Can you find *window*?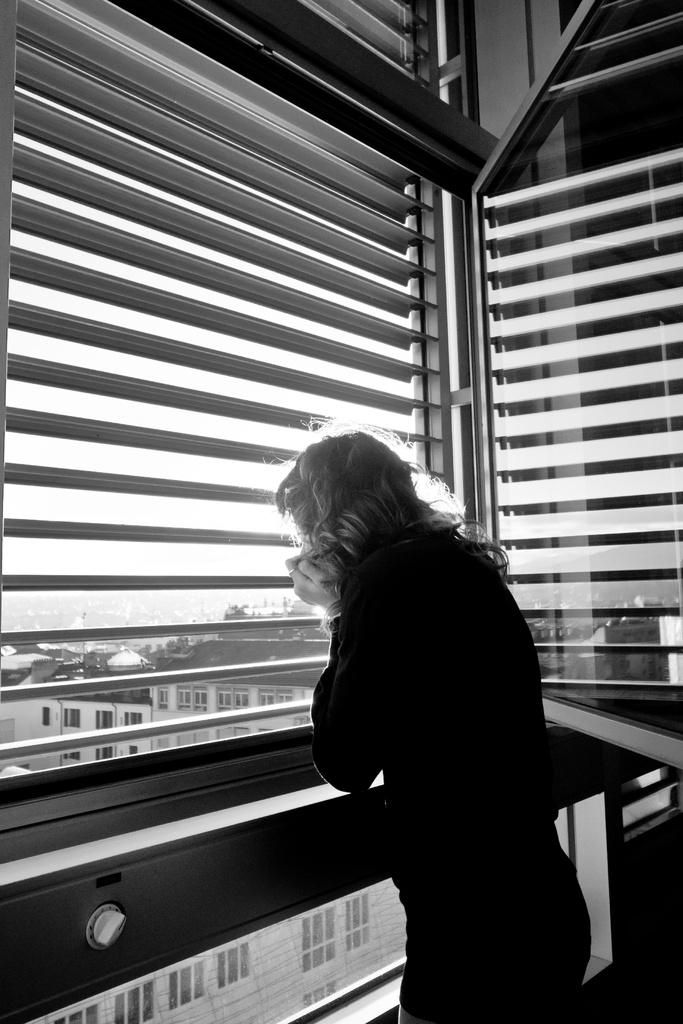
Yes, bounding box: {"left": 97, "top": 748, "right": 111, "bottom": 758}.
